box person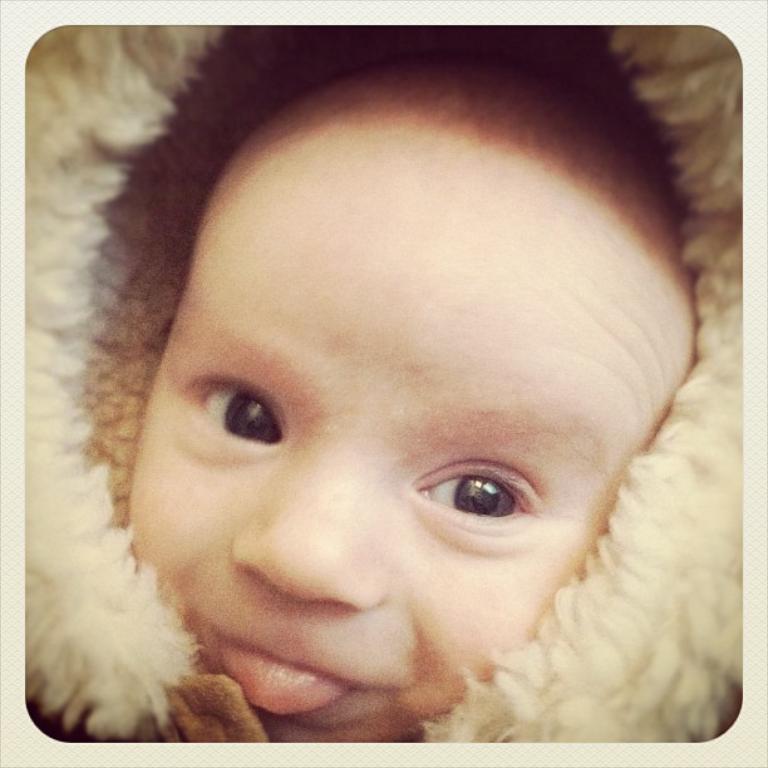
[6,35,764,767]
